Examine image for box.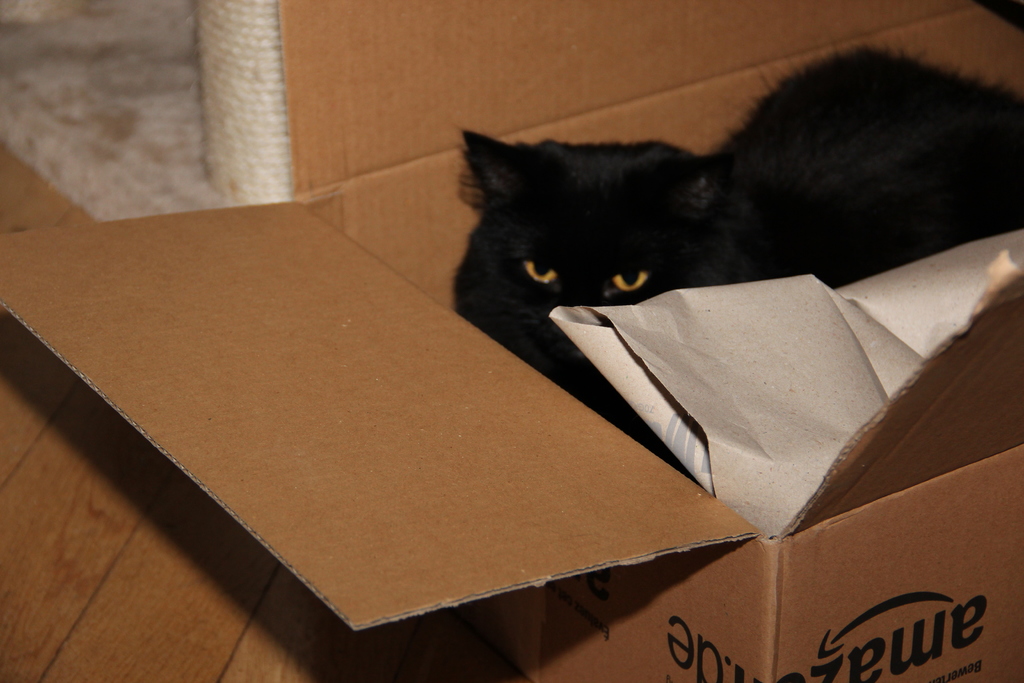
Examination result: {"x1": 0, "y1": 0, "x2": 1023, "y2": 682}.
